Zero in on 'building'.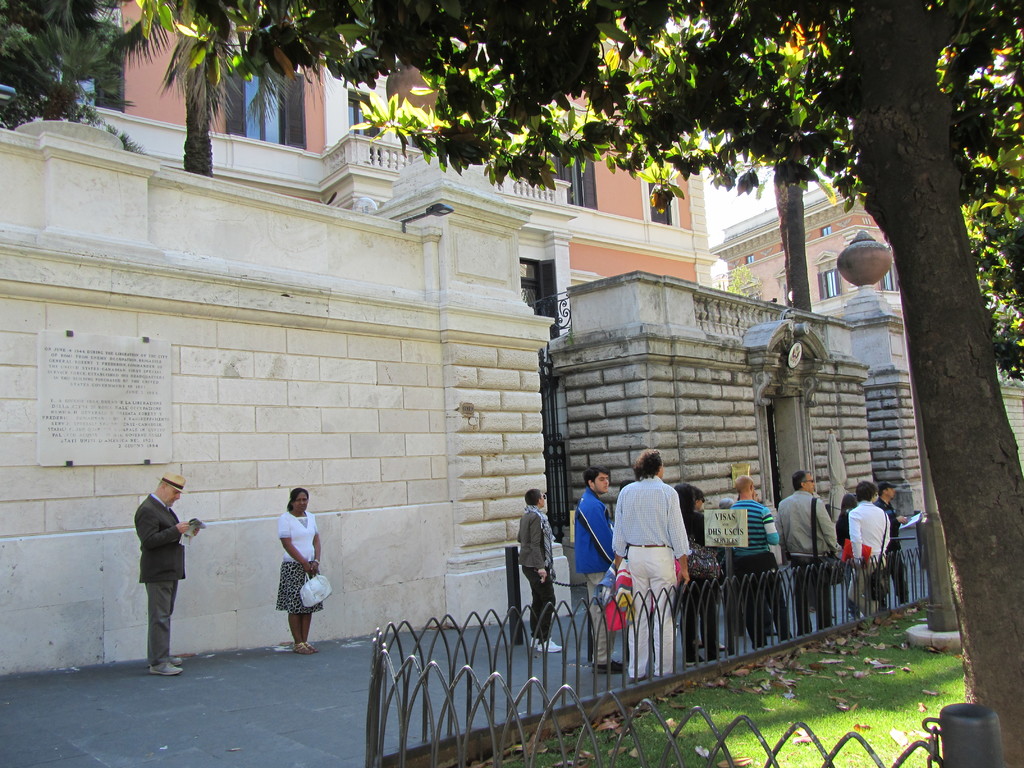
Zeroed in: <box>0,0,727,673</box>.
